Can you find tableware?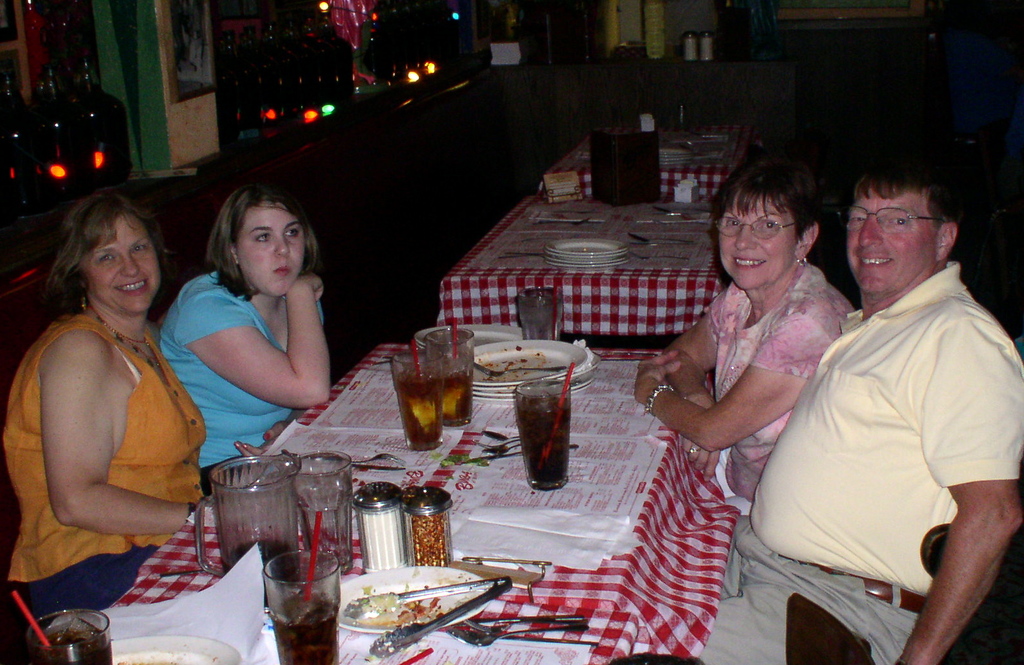
Yes, bounding box: [344,576,517,663].
